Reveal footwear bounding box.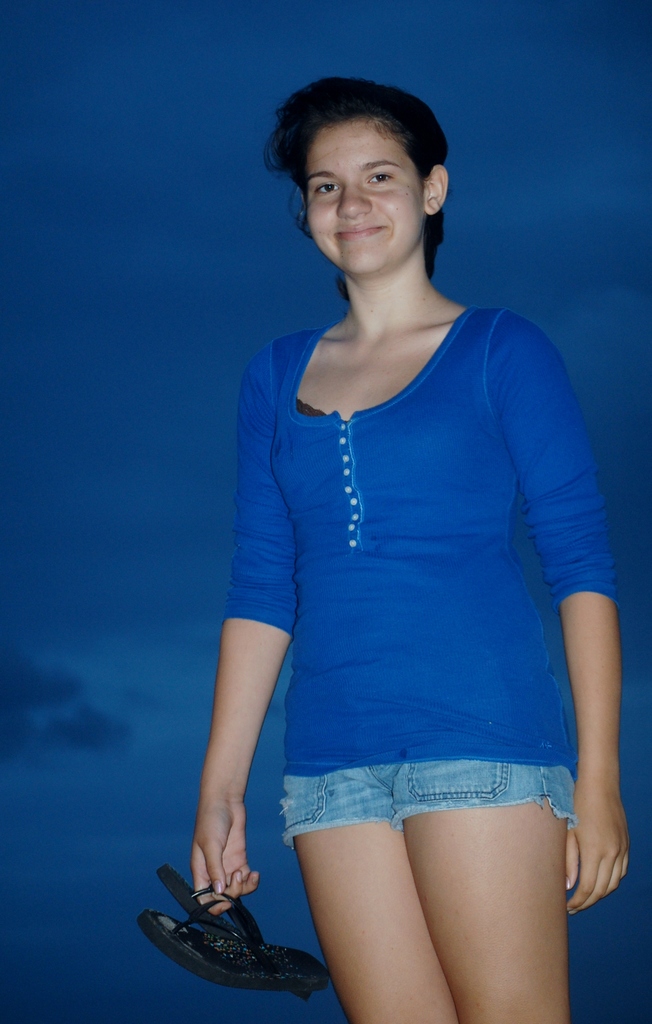
Revealed: x1=143 y1=908 x2=331 y2=980.
